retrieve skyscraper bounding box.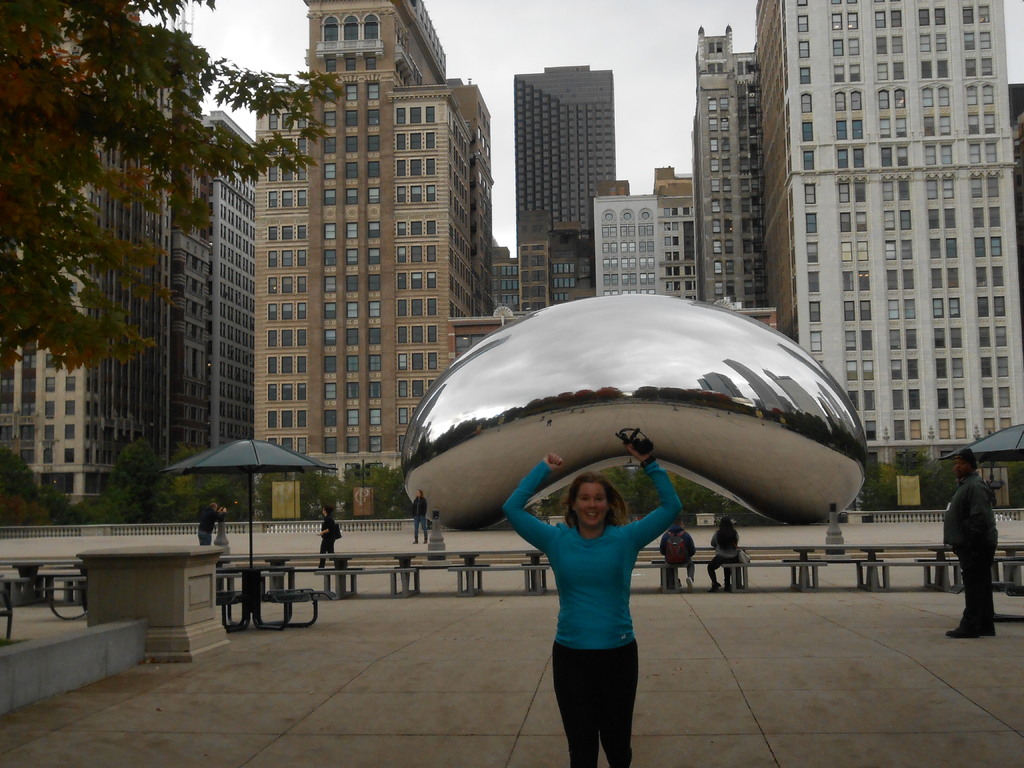
Bounding box: 168,113,266,491.
